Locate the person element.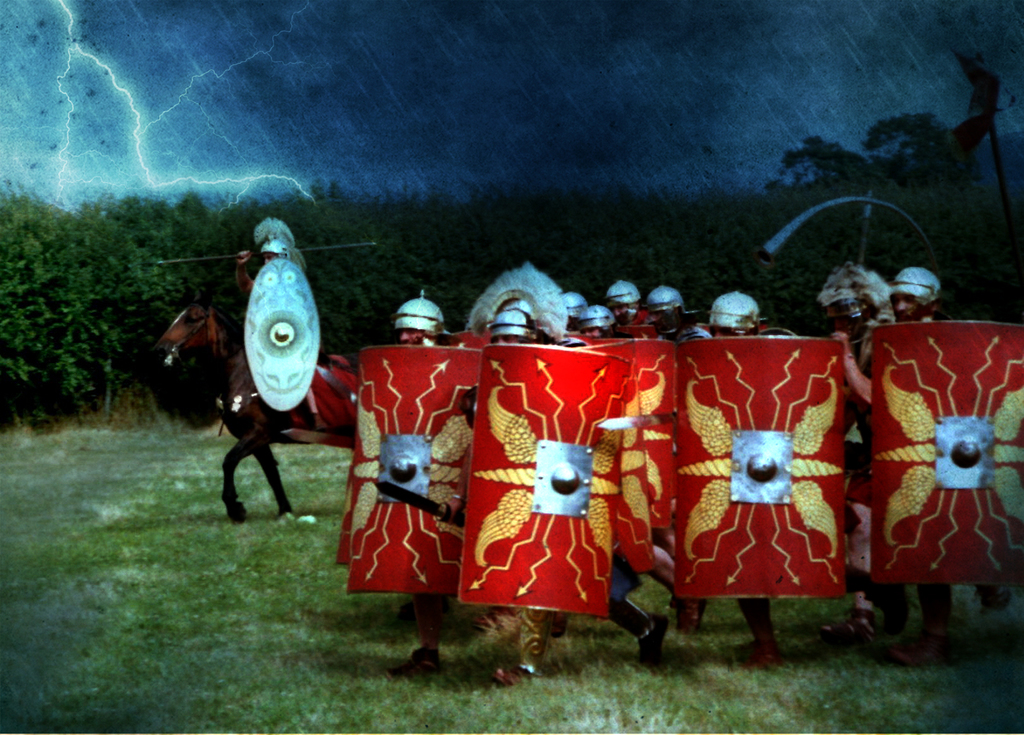
Element bbox: <box>488,310,586,681</box>.
